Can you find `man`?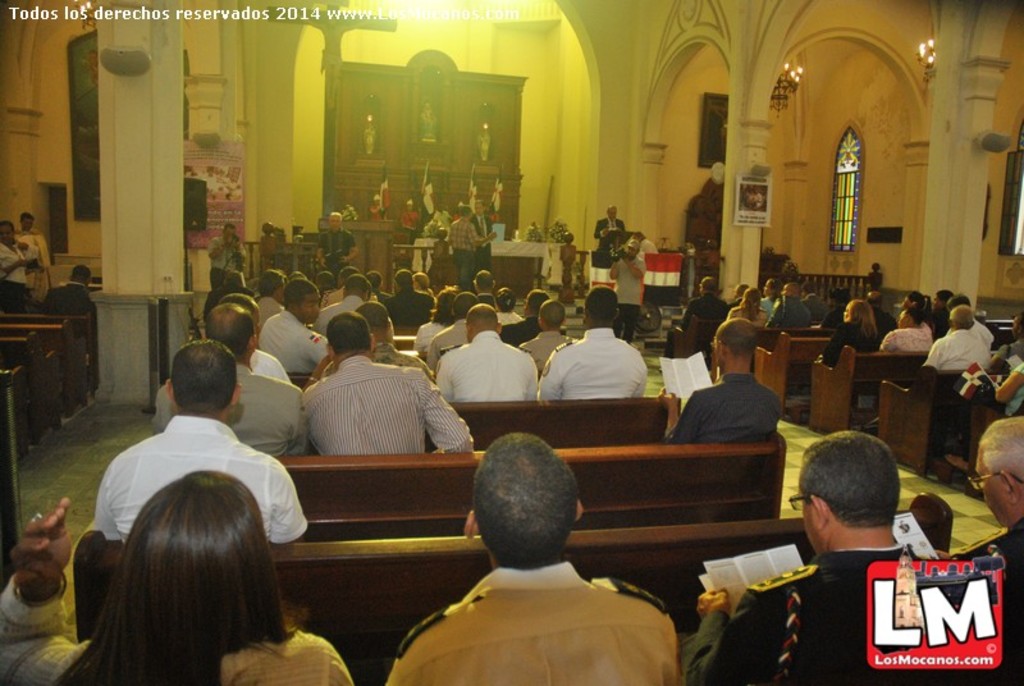
Yes, bounding box: left=470, top=200, right=497, bottom=270.
